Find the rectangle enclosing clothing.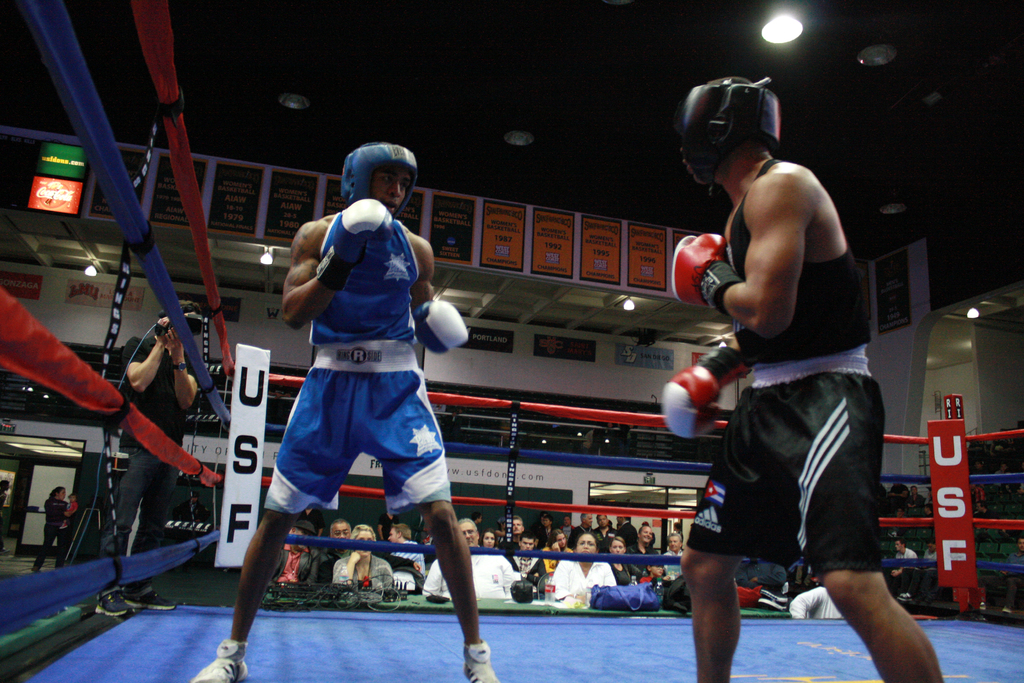
{"x1": 264, "y1": 202, "x2": 451, "y2": 527}.
